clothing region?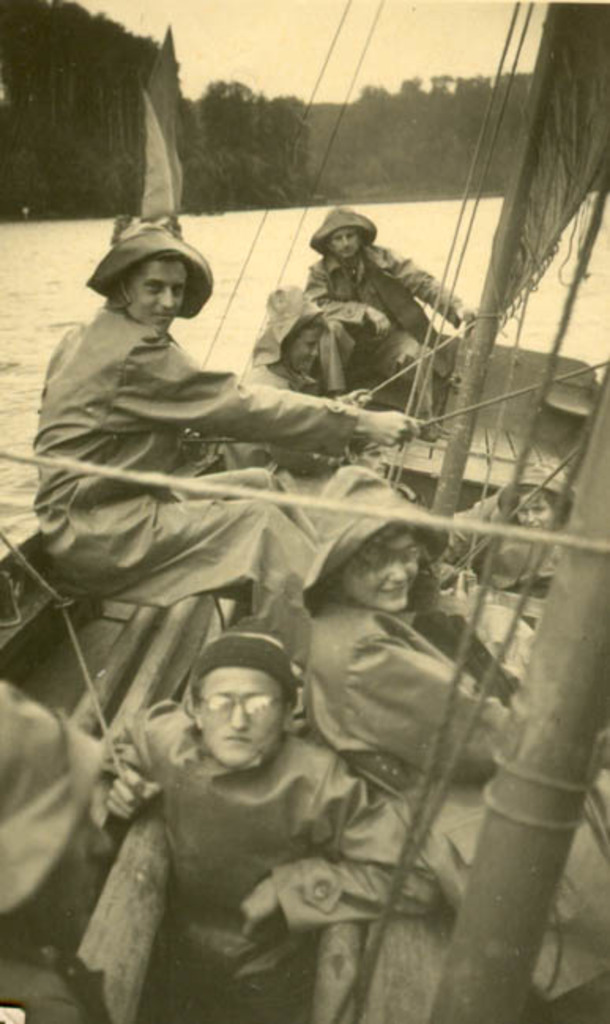
l=456, t=495, r=567, b=597
